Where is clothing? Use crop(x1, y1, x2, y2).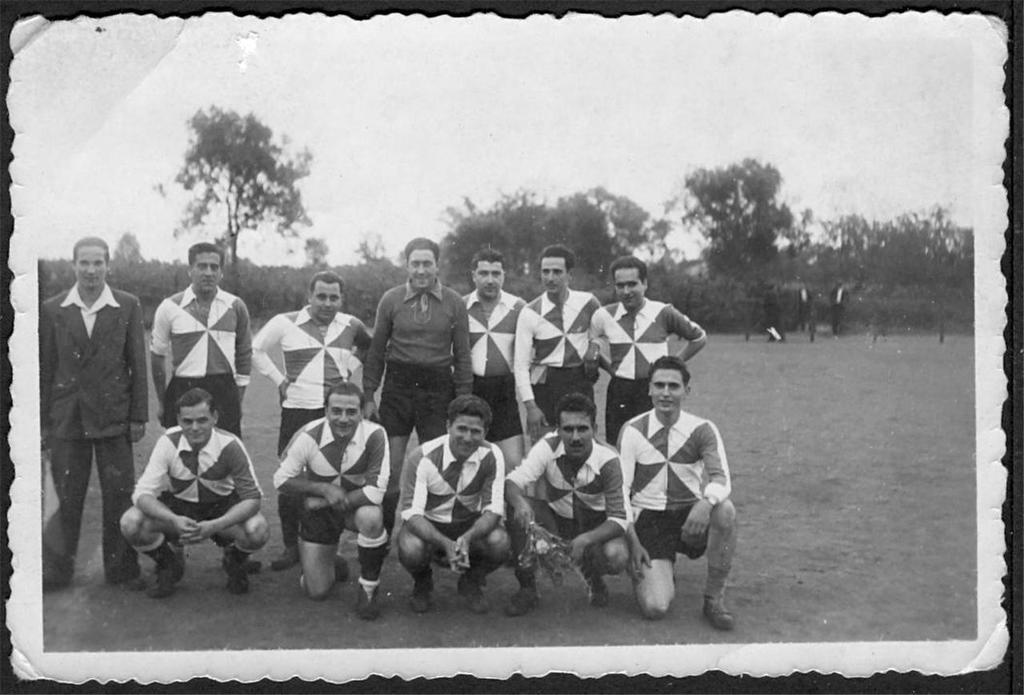
crop(267, 419, 394, 547).
